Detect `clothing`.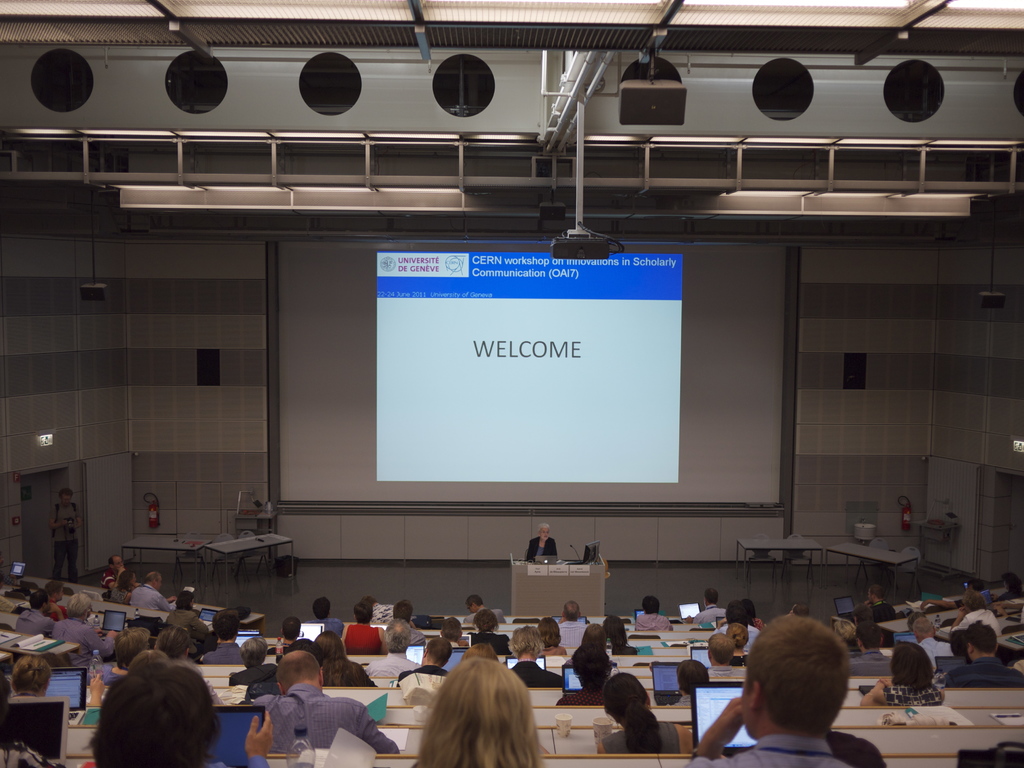
Detected at locate(729, 655, 746, 666).
